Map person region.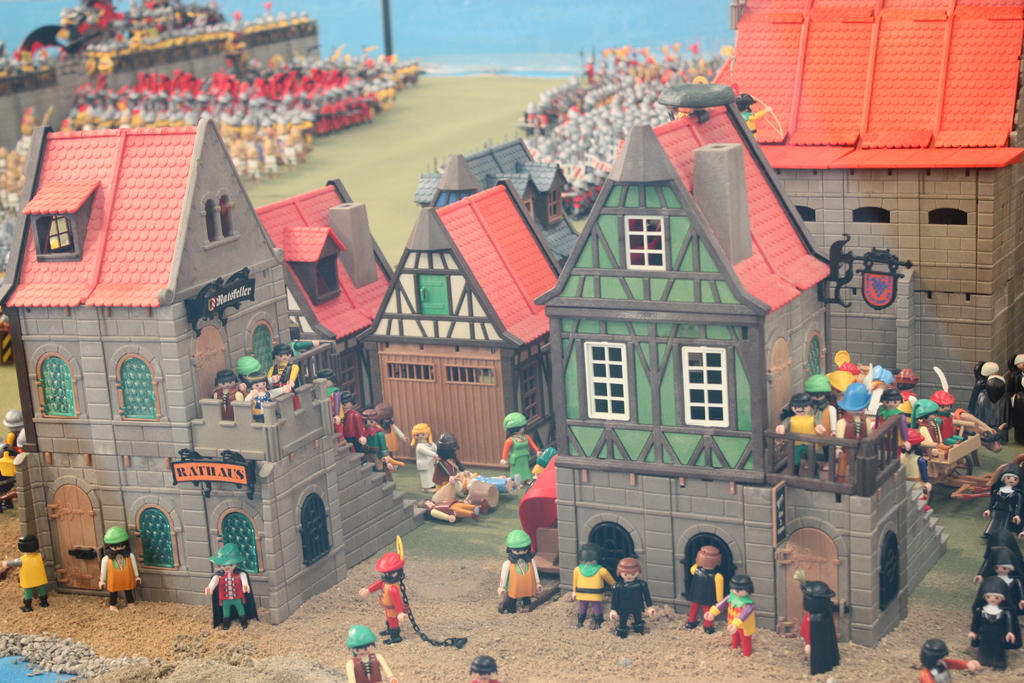
Mapped to pyautogui.locateOnScreen(502, 522, 547, 620).
